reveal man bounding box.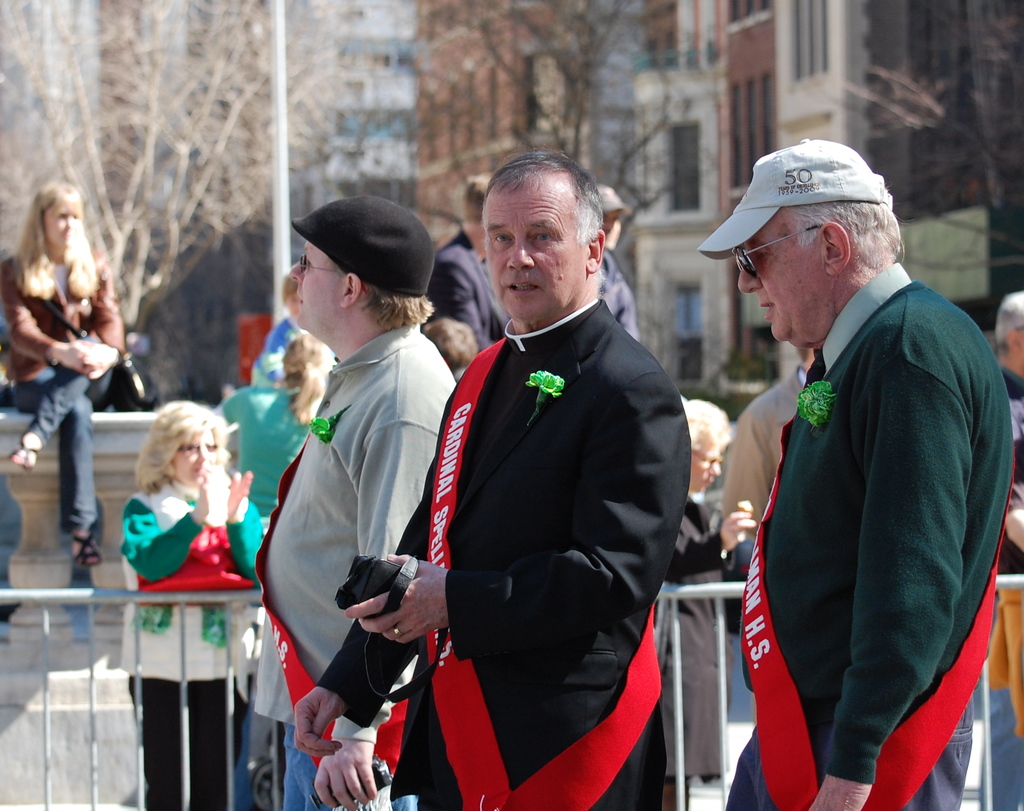
Revealed: bbox(700, 118, 1007, 801).
